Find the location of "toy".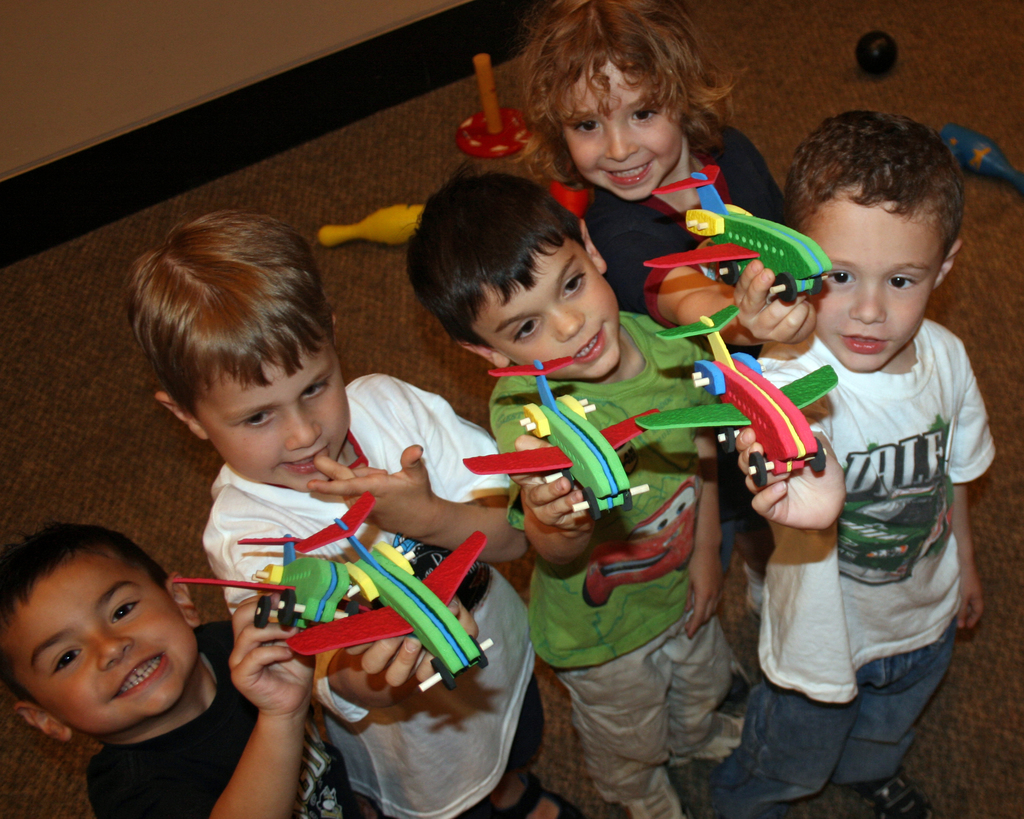
Location: (x1=452, y1=346, x2=660, y2=528).
